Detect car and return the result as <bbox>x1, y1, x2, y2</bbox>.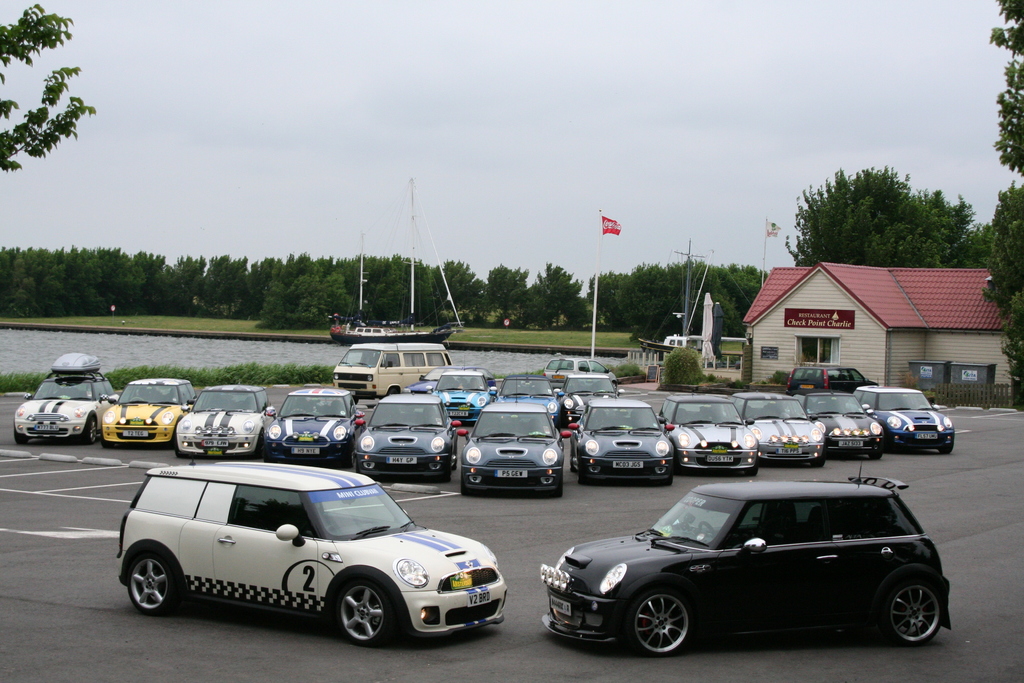
<bbox>790, 393, 888, 458</bbox>.
